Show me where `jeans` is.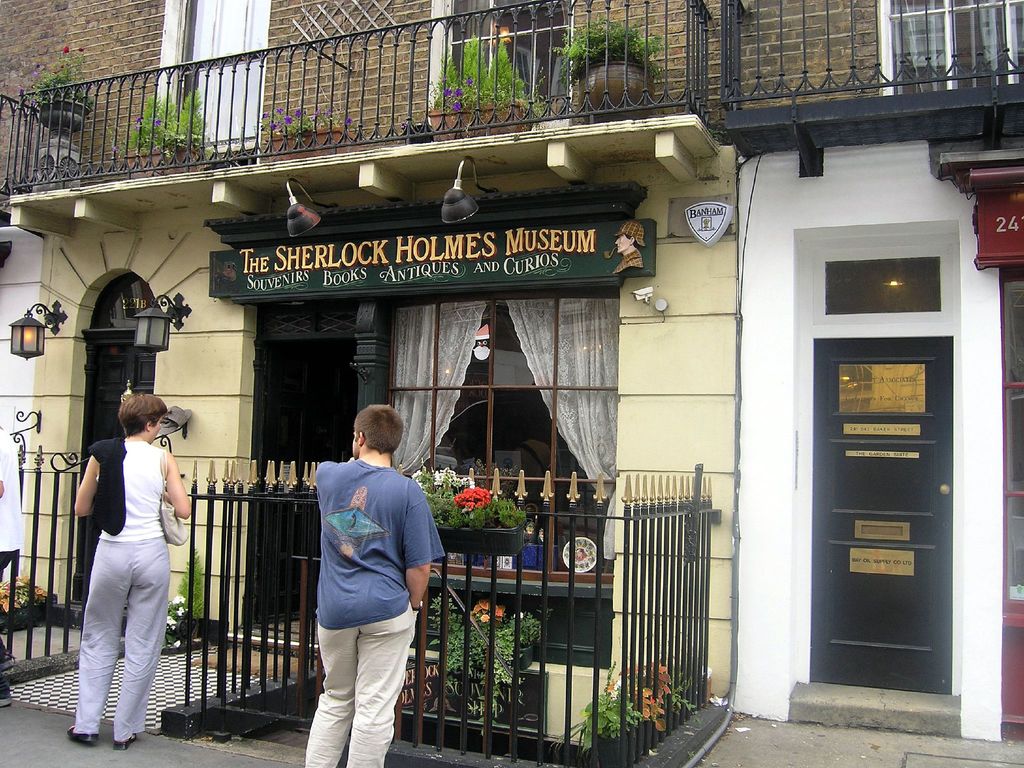
`jeans` is at left=294, top=604, right=412, bottom=756.
